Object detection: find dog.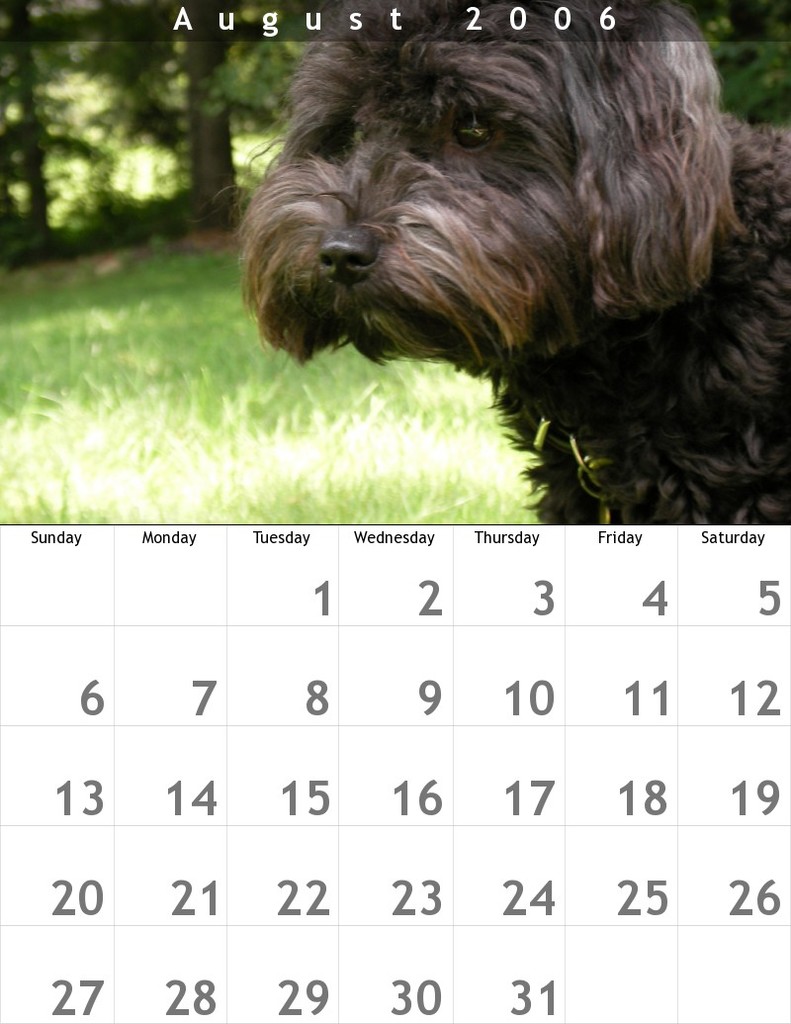
BBox(218, 0, 790, 519).
